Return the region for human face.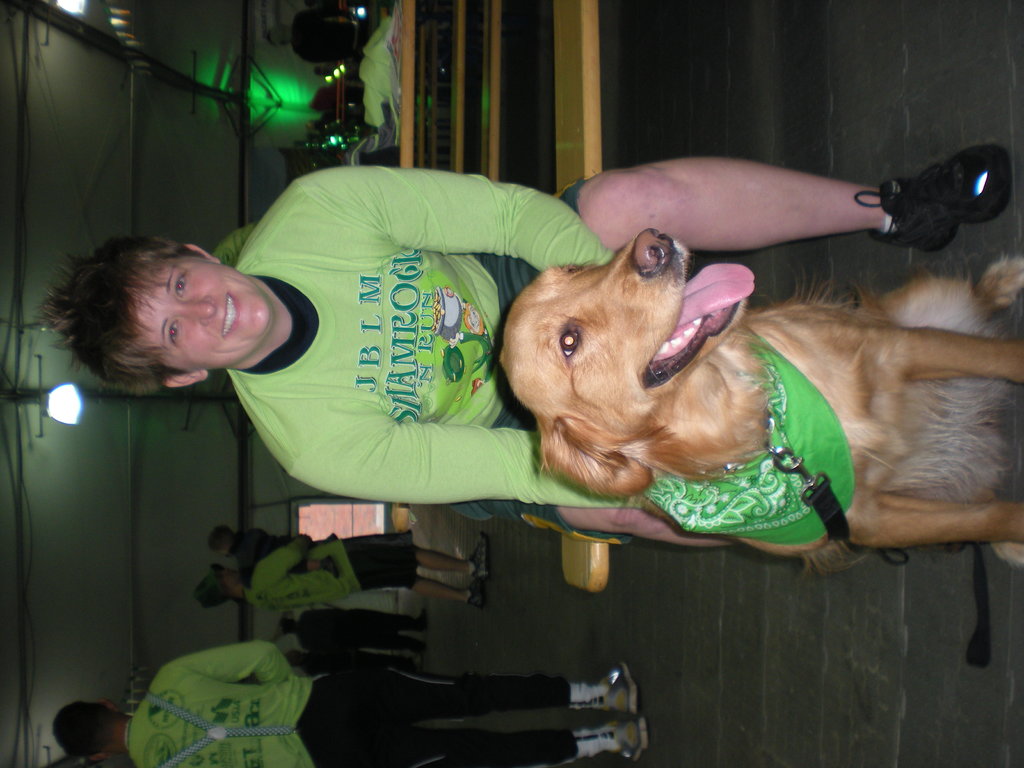
217,539,234,552.
